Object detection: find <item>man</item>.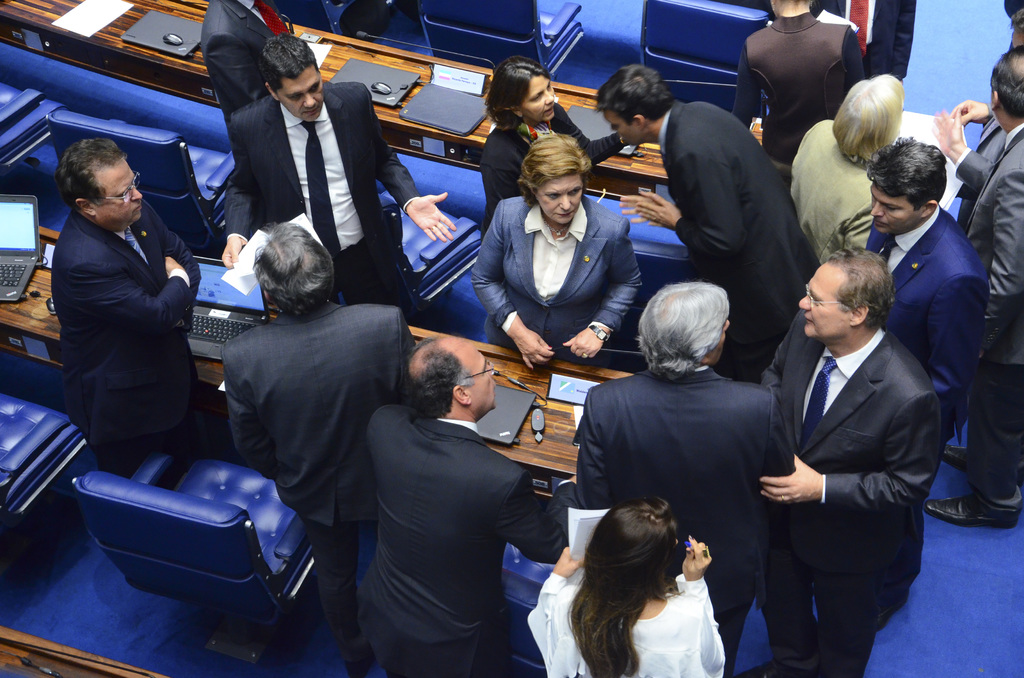
x1=742, y1=207, x2=944, y2=661.
